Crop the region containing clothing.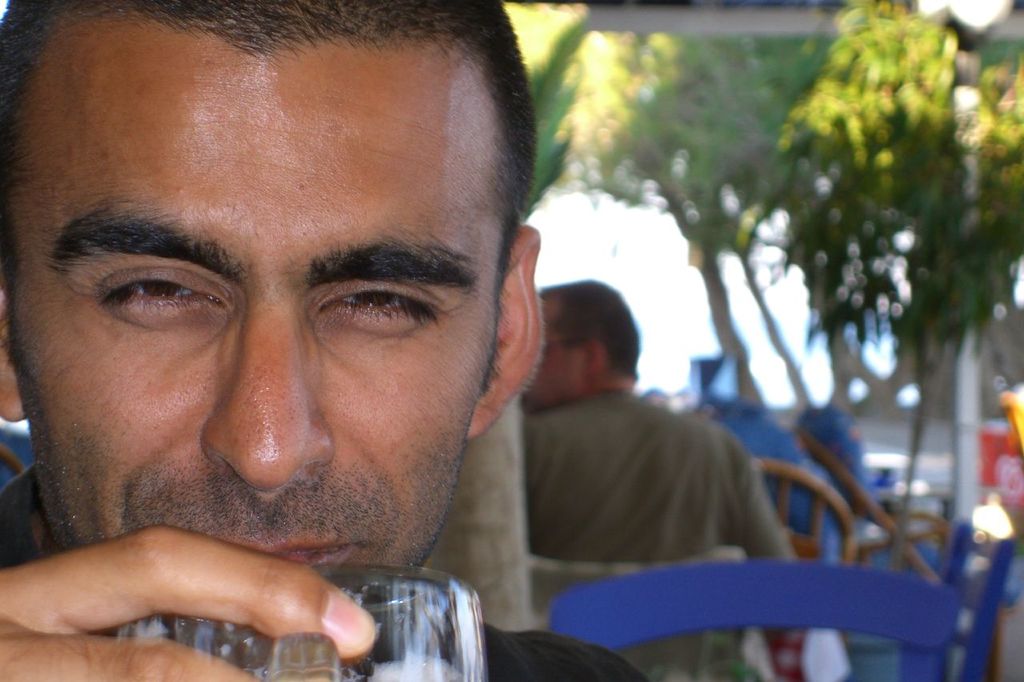
Crop region: [left=0, top=458, right=650, bottom=681].
